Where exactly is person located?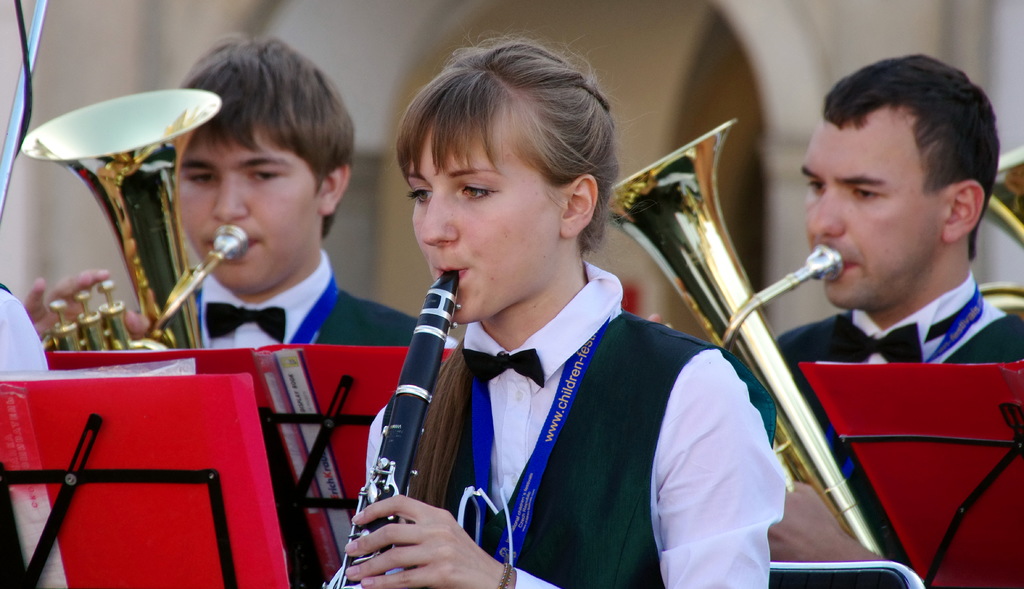
Its bounding box is locate(0, 281, 51, 380).
